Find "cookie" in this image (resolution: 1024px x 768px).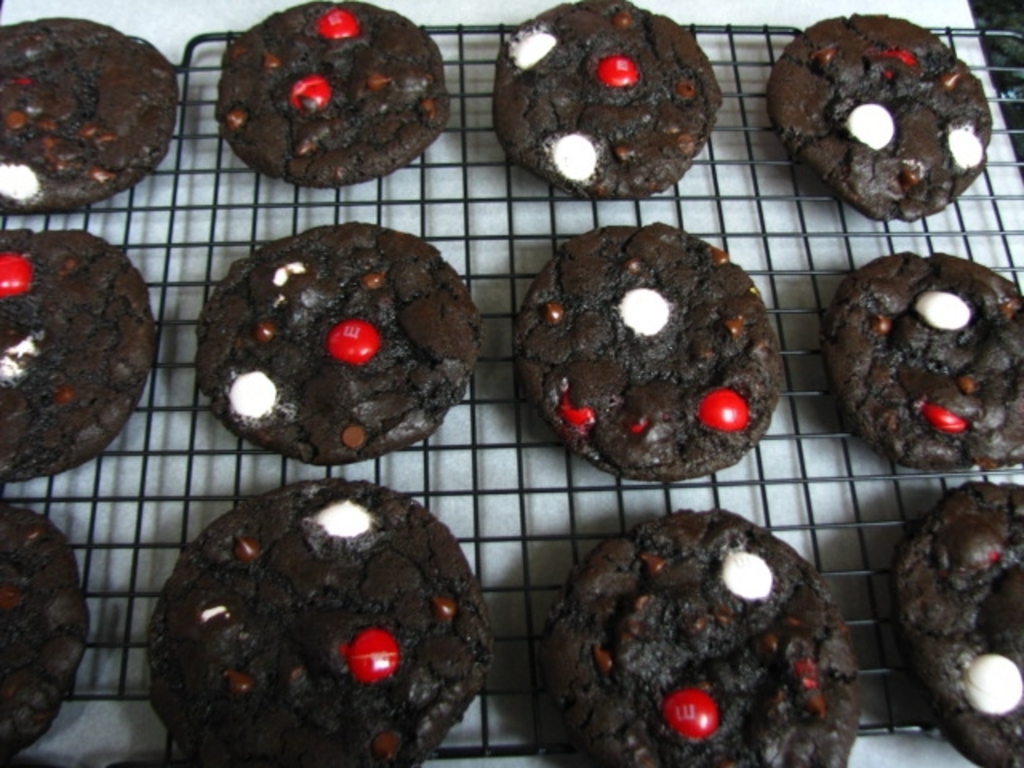
rect(0, 224, 163, 485).
